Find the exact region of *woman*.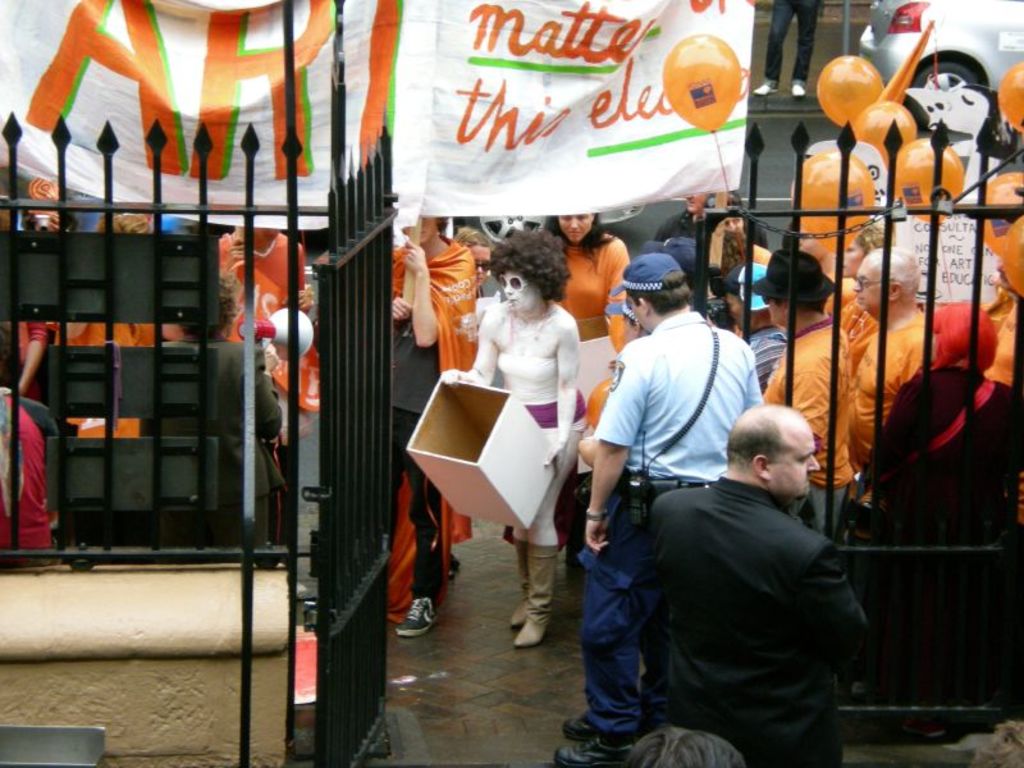
Exact region: <region>544, 209, 626, 582</region>.
